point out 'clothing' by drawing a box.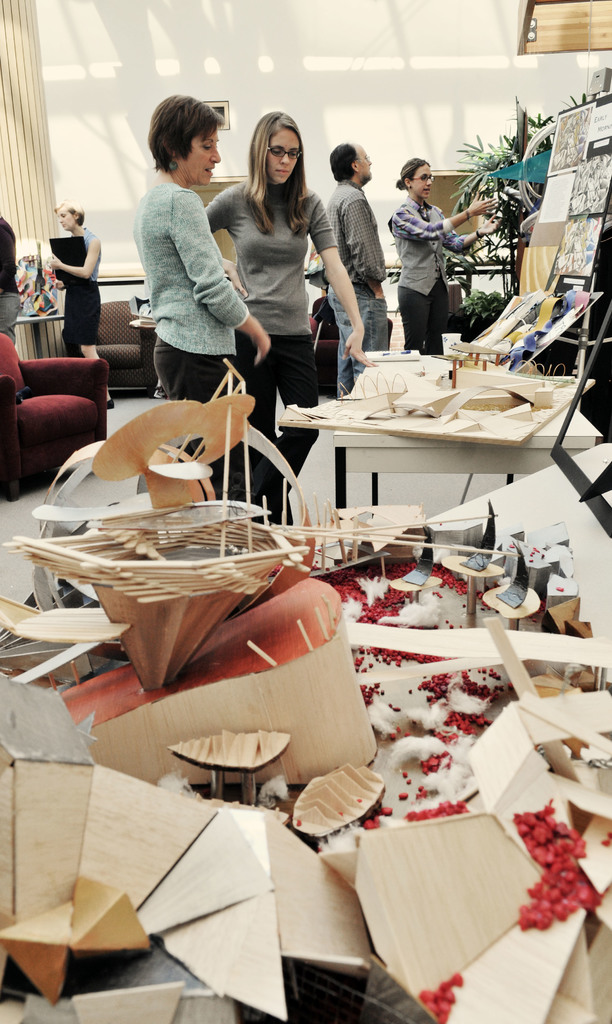
bbox=(306, 171, 398, 383).
